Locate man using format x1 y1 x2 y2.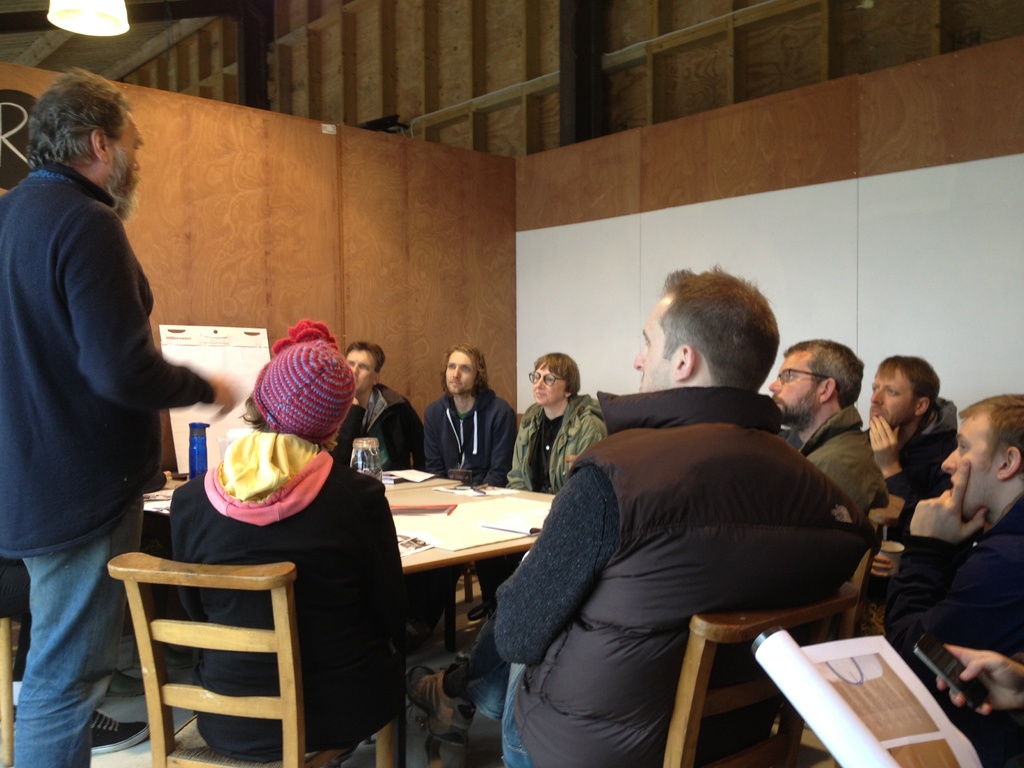
420 342 516 484.
